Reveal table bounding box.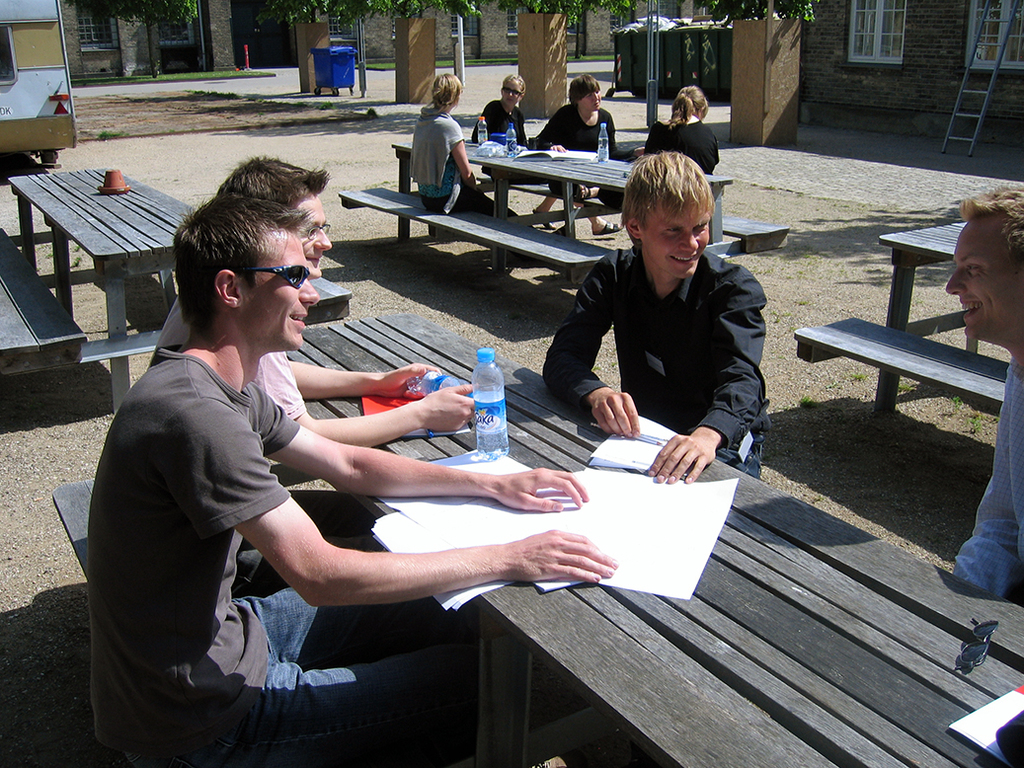
Revealed: [391, 146, 736, 247].
